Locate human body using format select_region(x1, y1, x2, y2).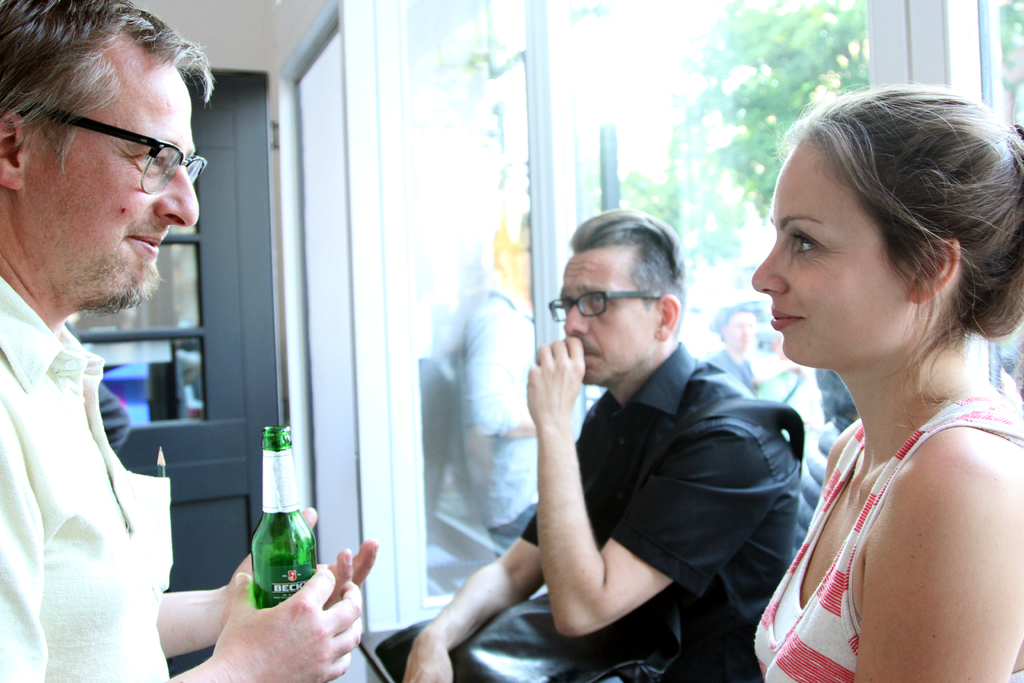
select_region(750, 79, 1023, 682).
